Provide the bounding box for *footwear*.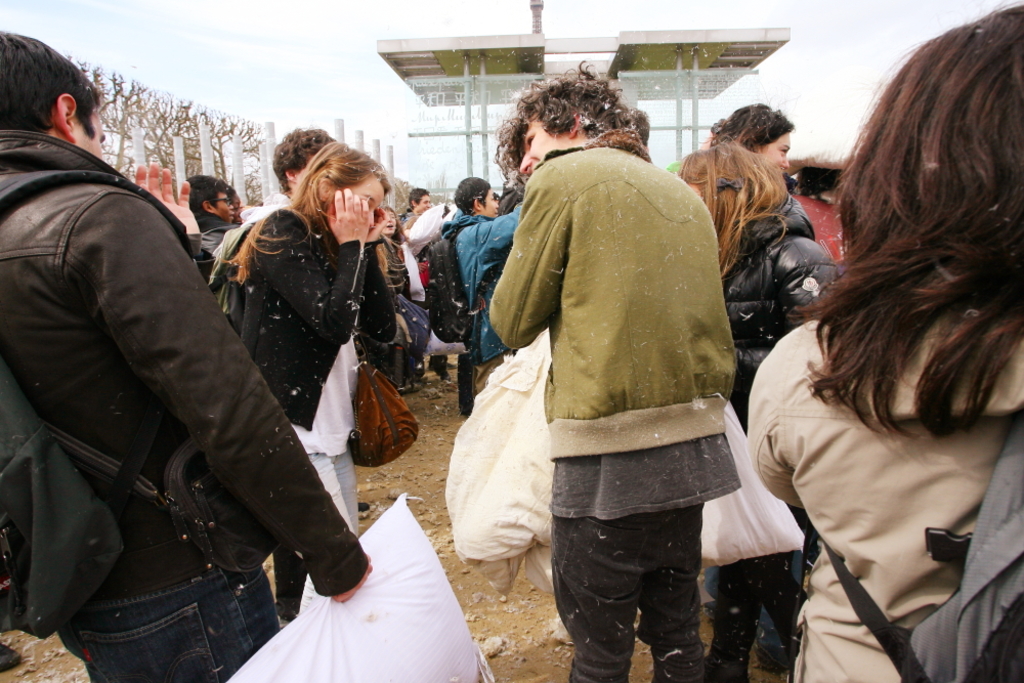
{"left": 0, "top": 644, "right": 22, "bottom": 674}.
